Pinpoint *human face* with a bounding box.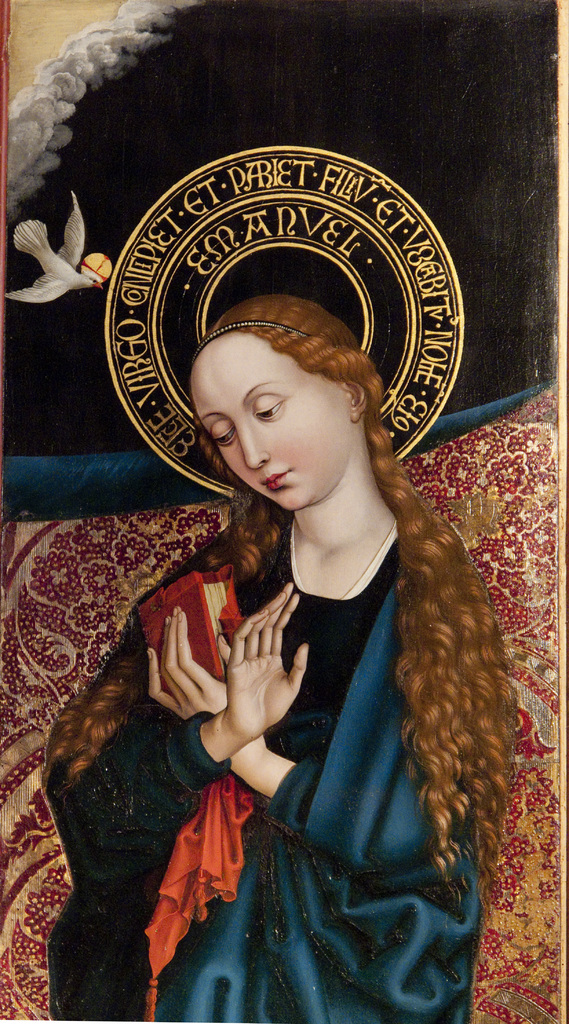
left=189, top=326, right=341, bottom=509.
